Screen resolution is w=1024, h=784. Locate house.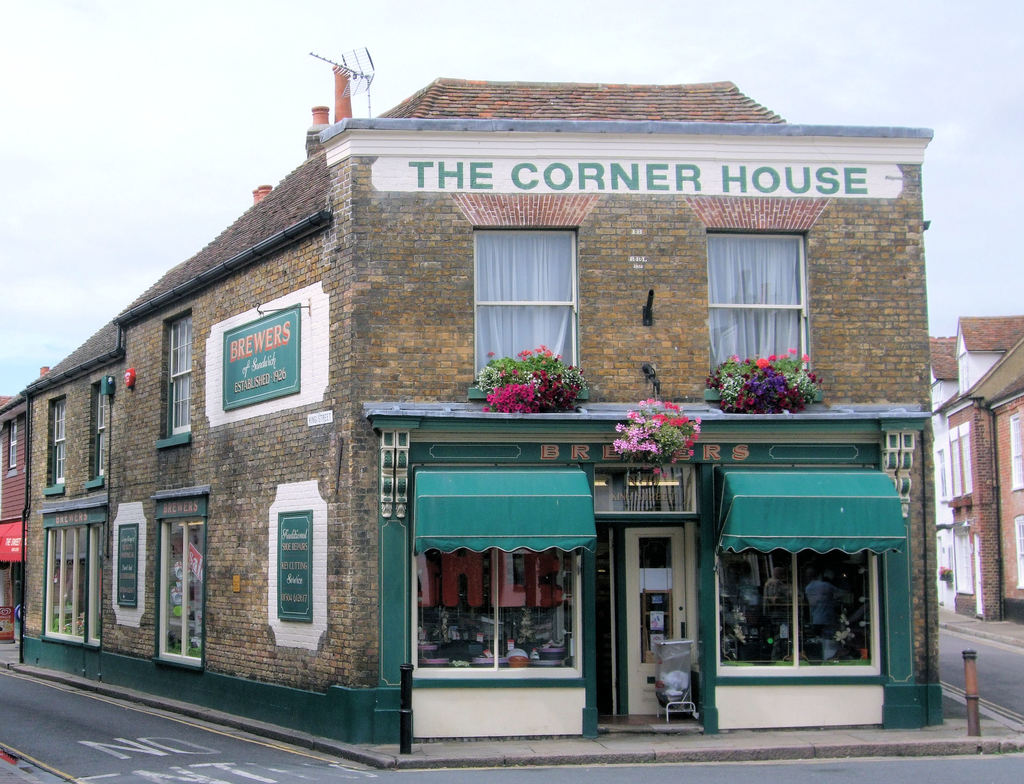
{"left": 70, "top": 28, "right": 950, "bottom": 732}.
